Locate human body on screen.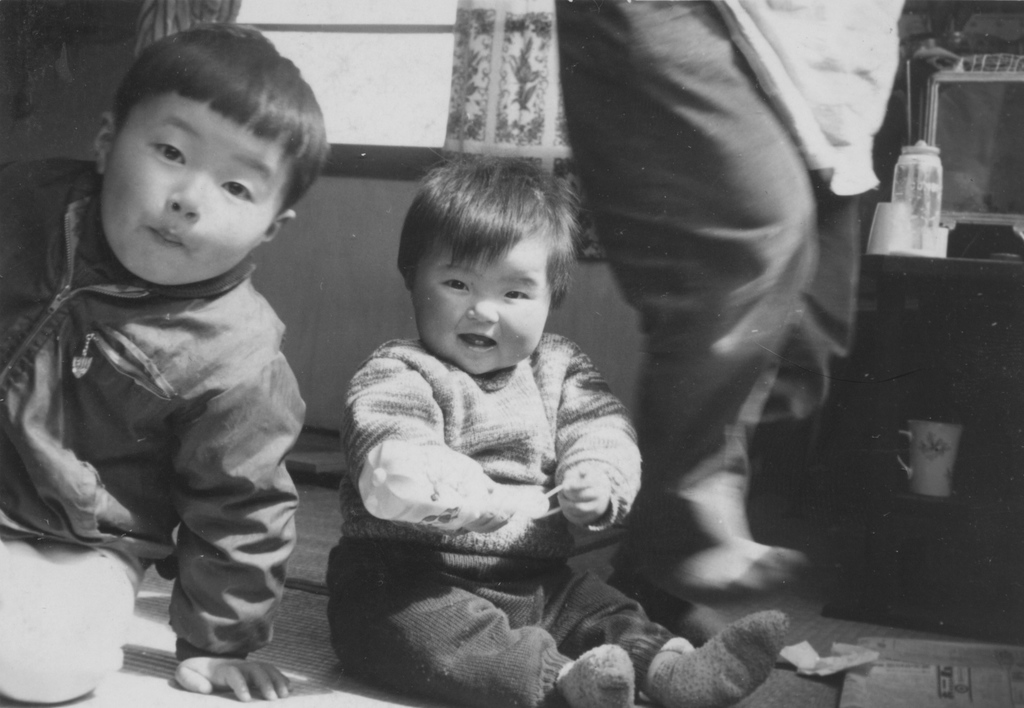
On screen at x1=553 y1=0 x2=906 y2=631.
